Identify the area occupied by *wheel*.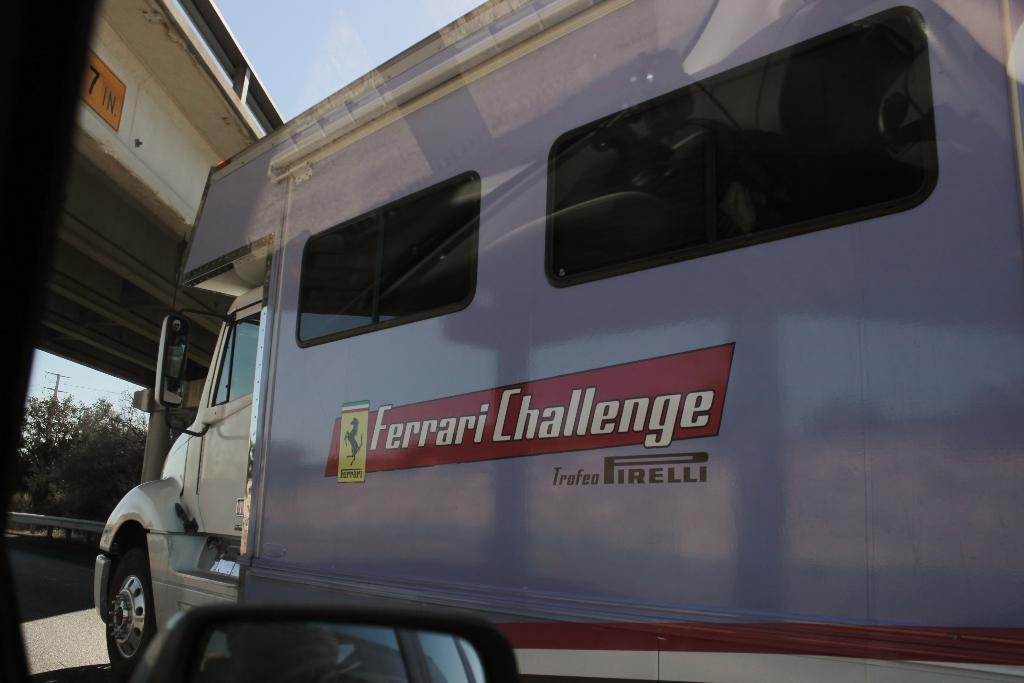
Area: bbox=(92, 539, 160, 668).
